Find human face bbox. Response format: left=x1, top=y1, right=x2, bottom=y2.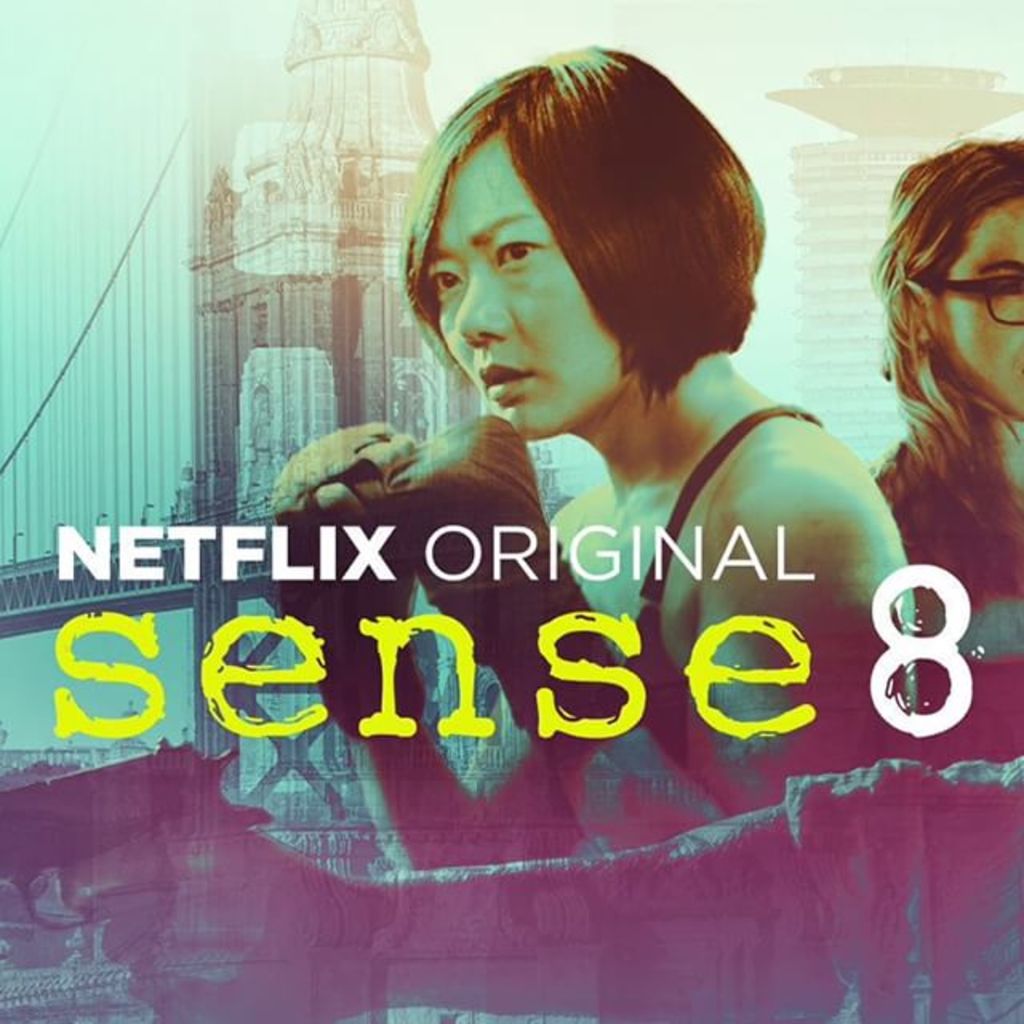
left=422, top=131, right=624, bottom=435.
